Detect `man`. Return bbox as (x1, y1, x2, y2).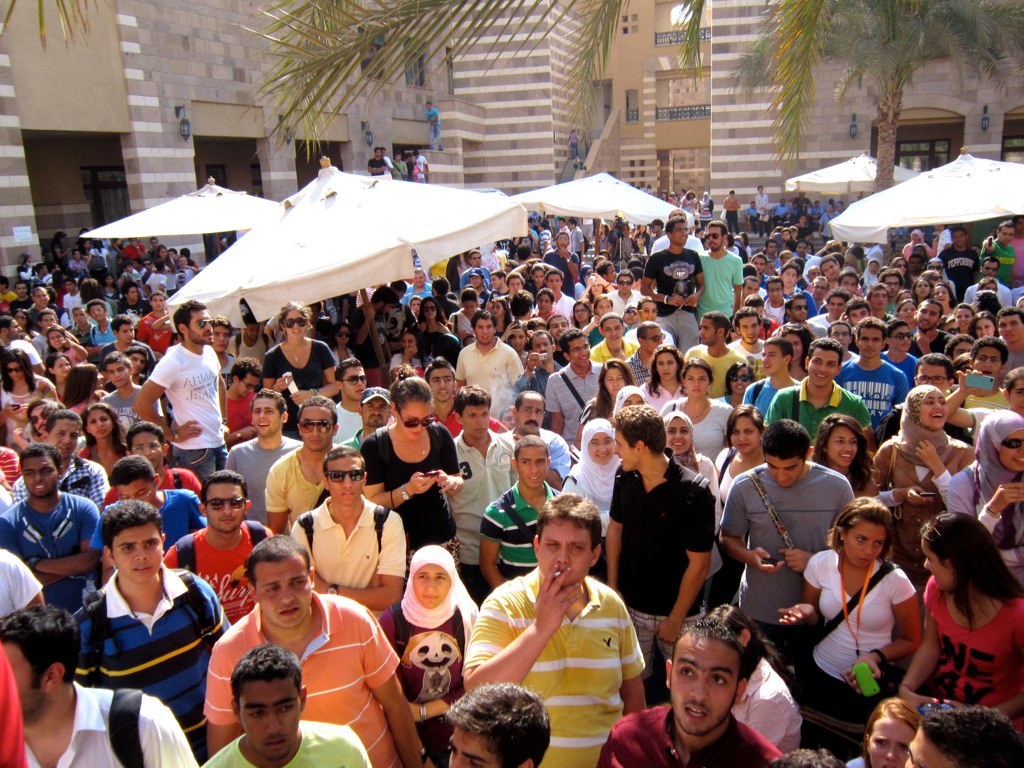
(427, 100, 445, 151).
